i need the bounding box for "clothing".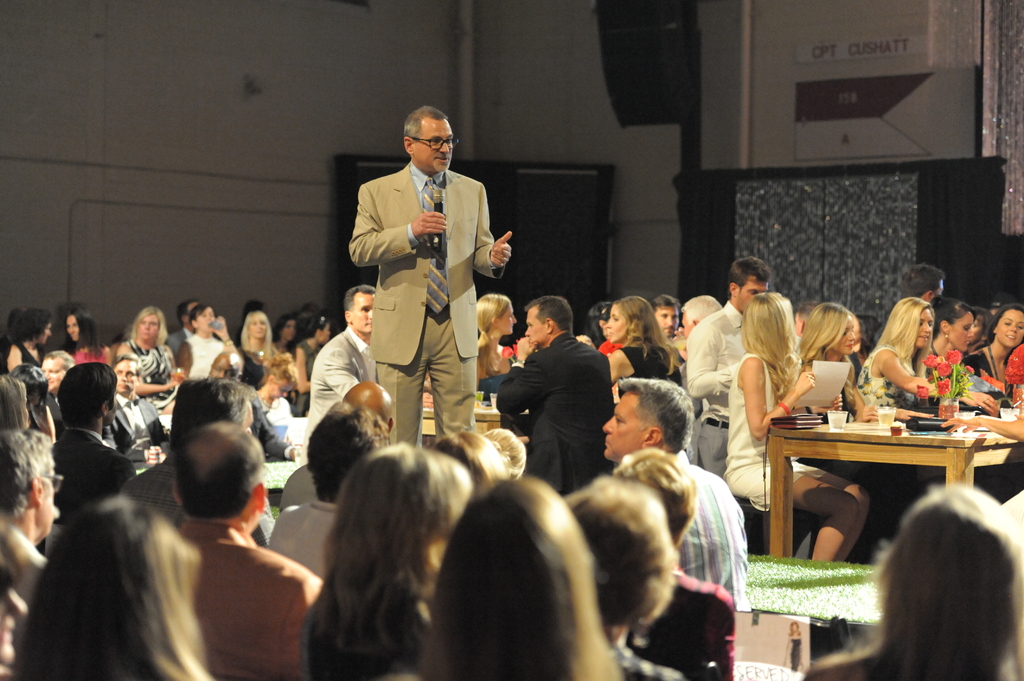
Here it is: (163,327,195,366).
